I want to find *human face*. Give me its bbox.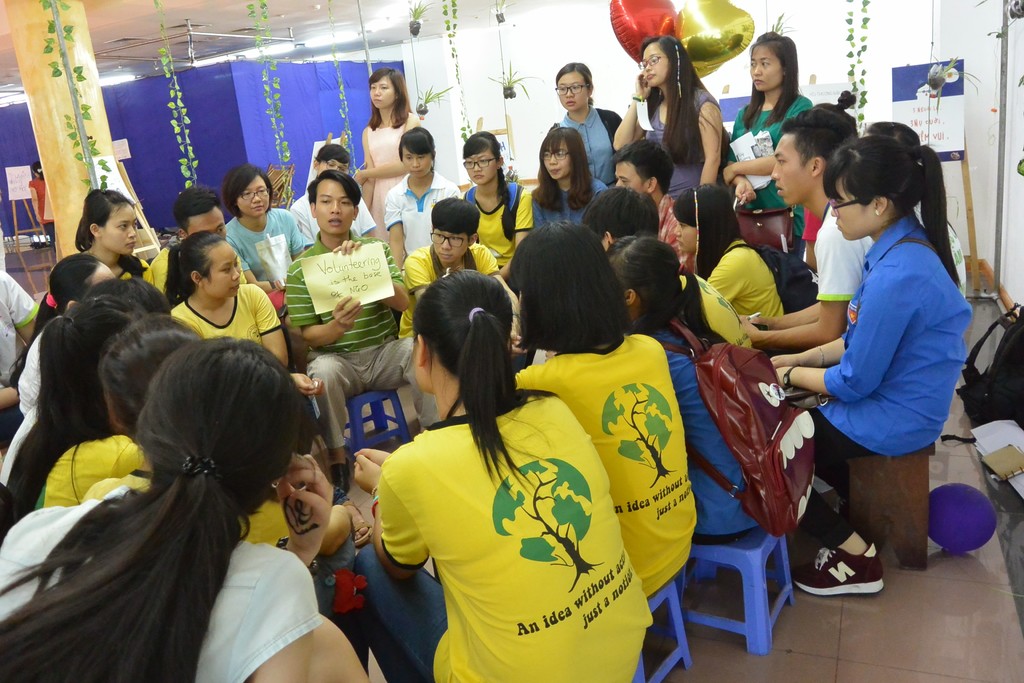
bbox=[614, 165, 643, 195].
